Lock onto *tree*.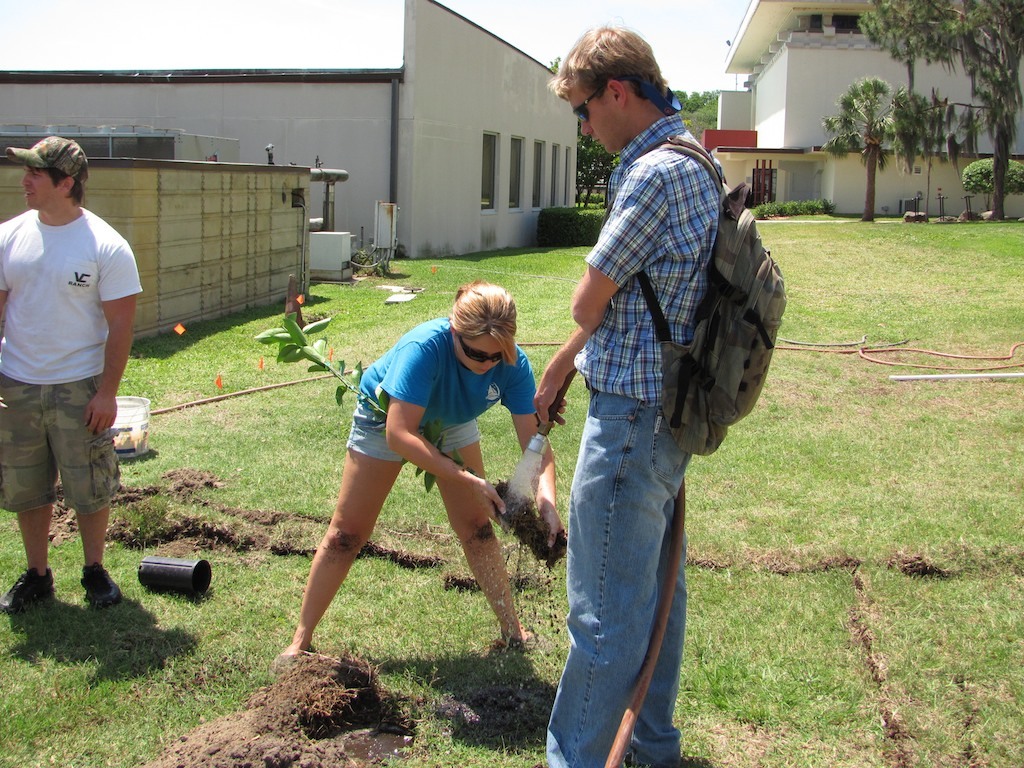
Locked: detection(691, 103, 714, 148).
